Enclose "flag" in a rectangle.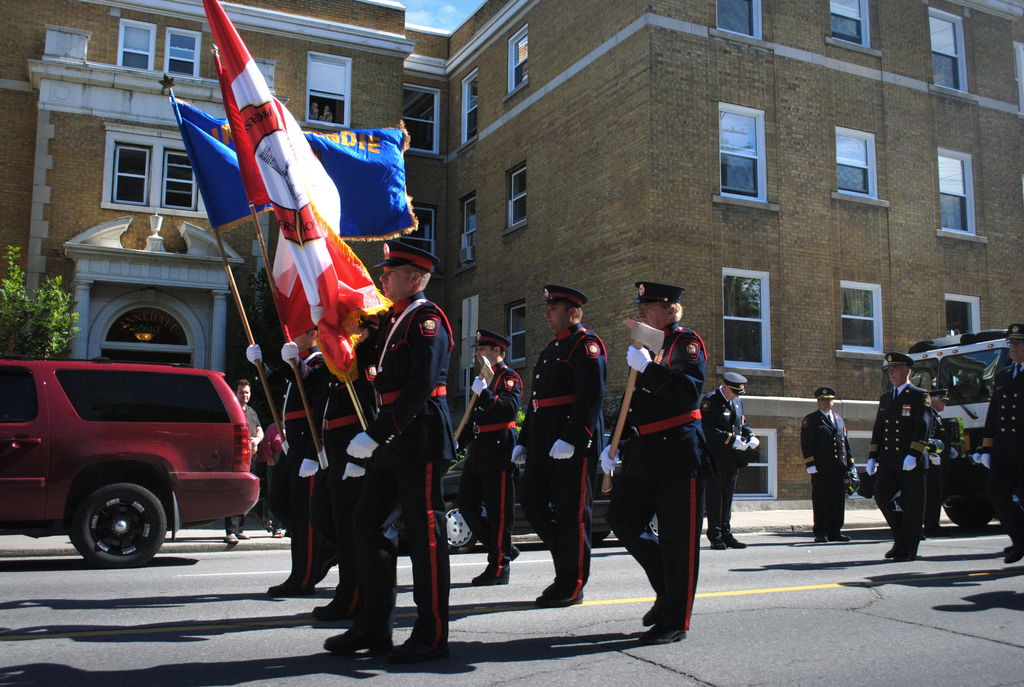
box=[273, 226, 340, 351].
